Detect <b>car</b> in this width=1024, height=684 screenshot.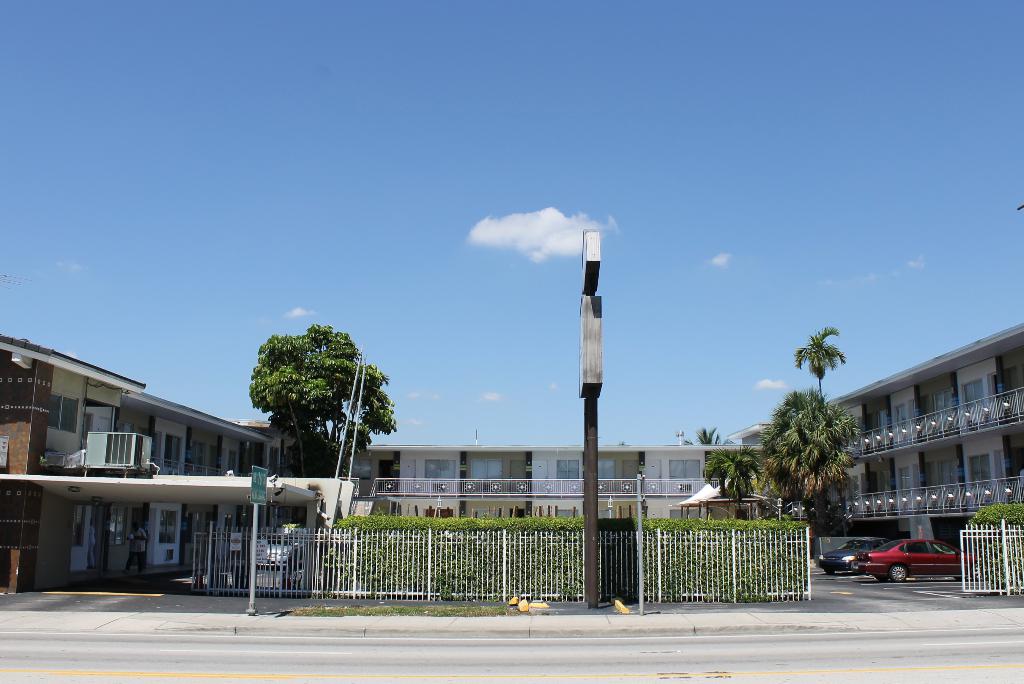
Detection: left=256, top=533, right=302, bottom=567.
